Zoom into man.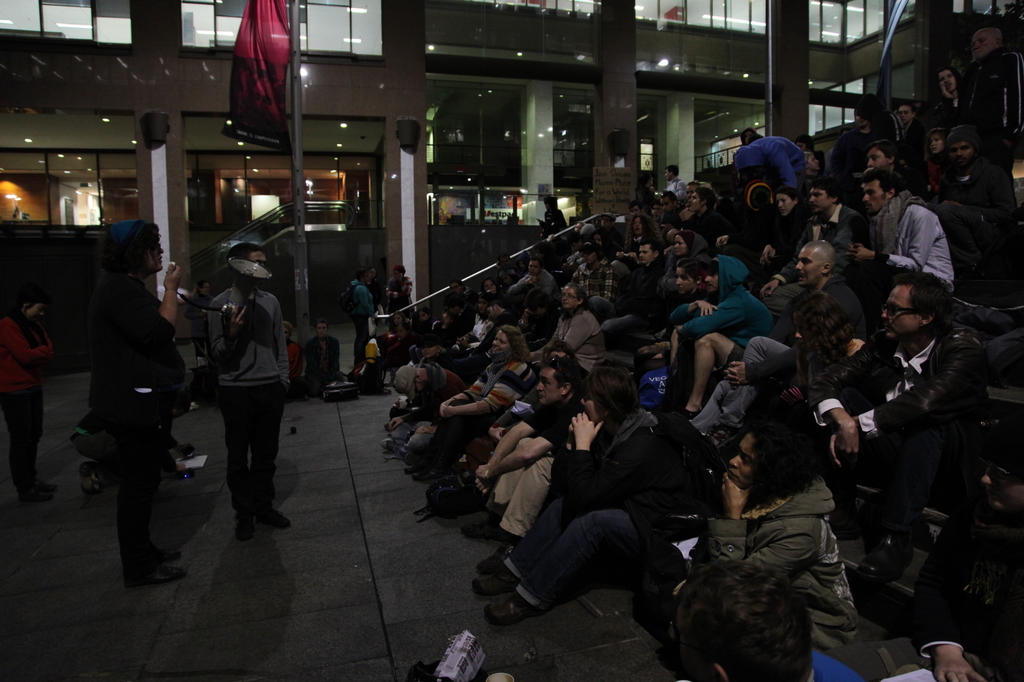
Zoom target: x1=659 y1=190 x2=682 y2=231.
